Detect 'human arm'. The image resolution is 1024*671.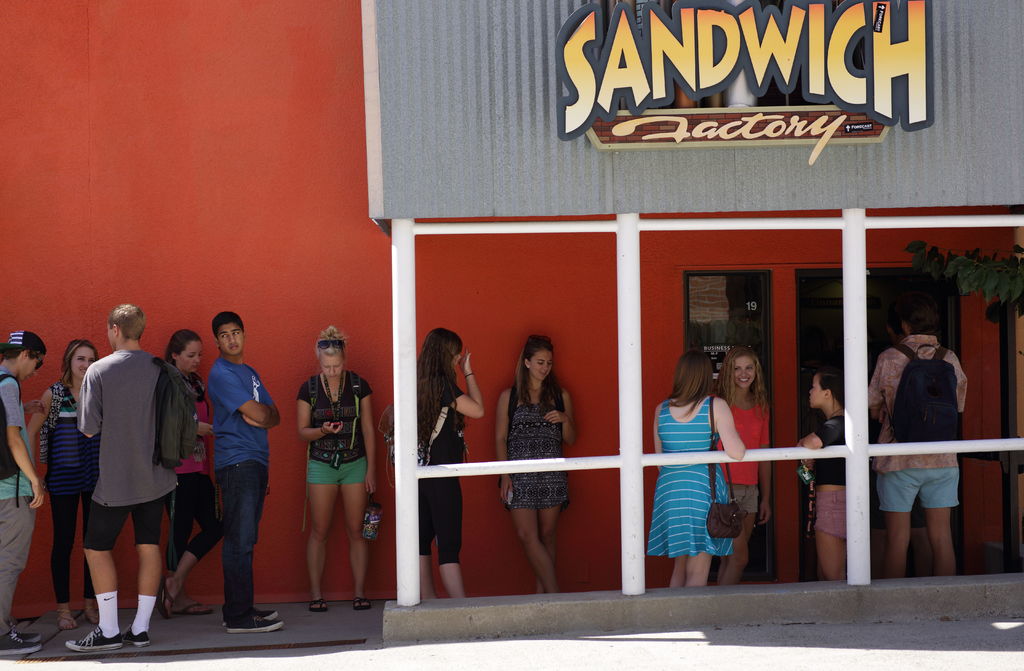
{"left": 866, "top": 355, "right": 886, "bottom": 419}.
